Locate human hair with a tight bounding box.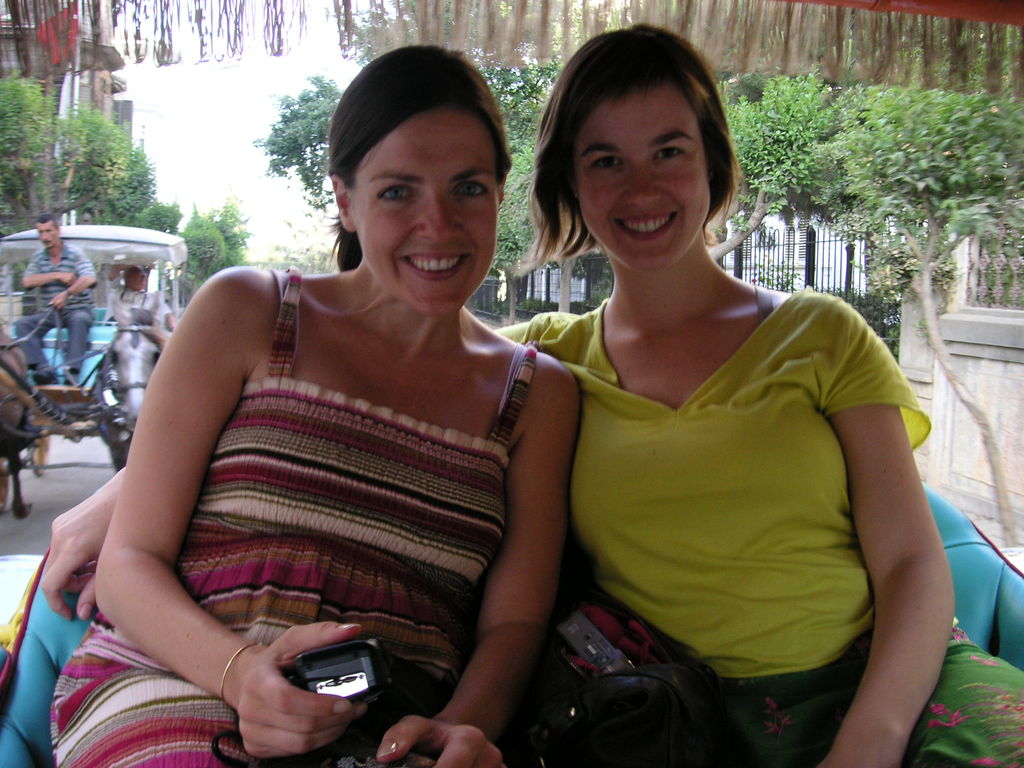
[328, 40, 514, 271].
